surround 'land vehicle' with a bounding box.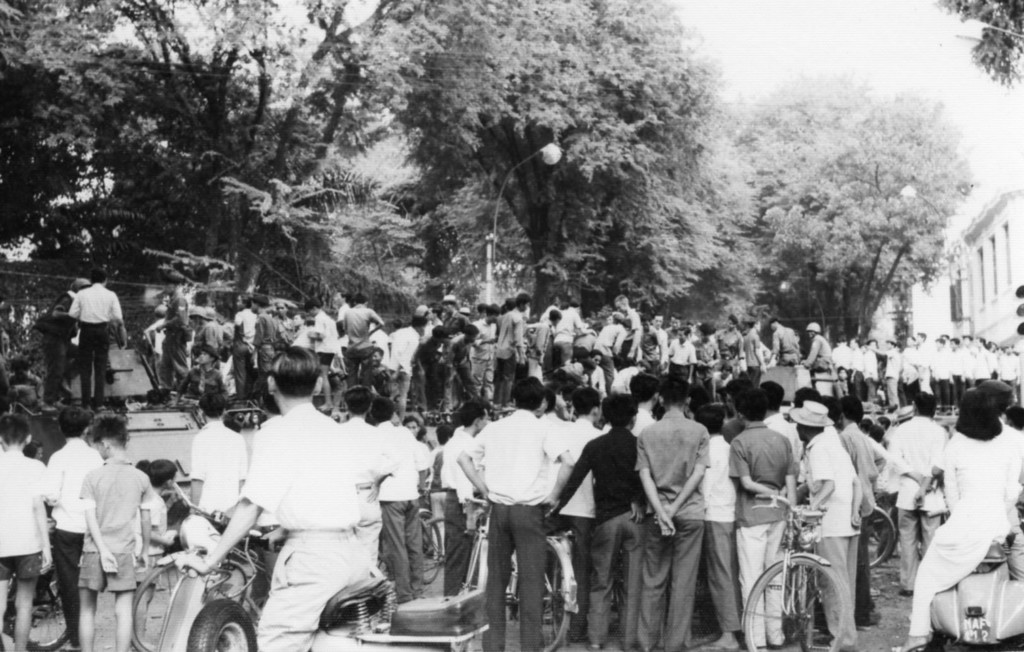
{"left": 740, "top": 493, "right": 846, "bottom": 651}.
